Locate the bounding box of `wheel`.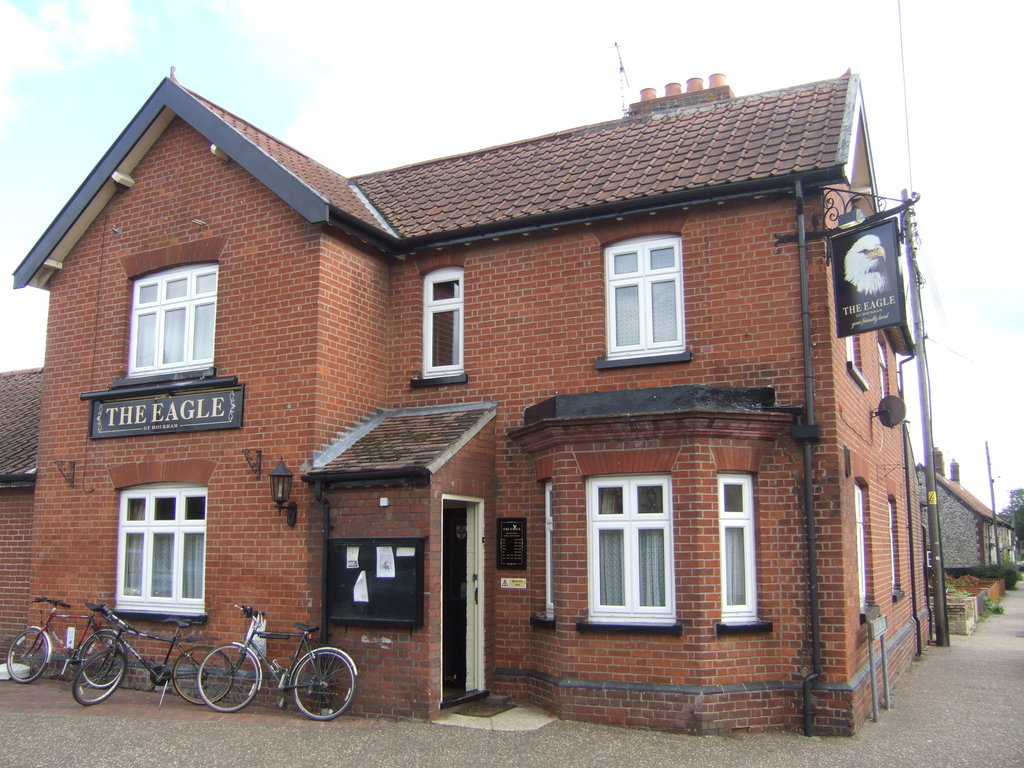
Bounding box: (196, 644, 257, 716).
